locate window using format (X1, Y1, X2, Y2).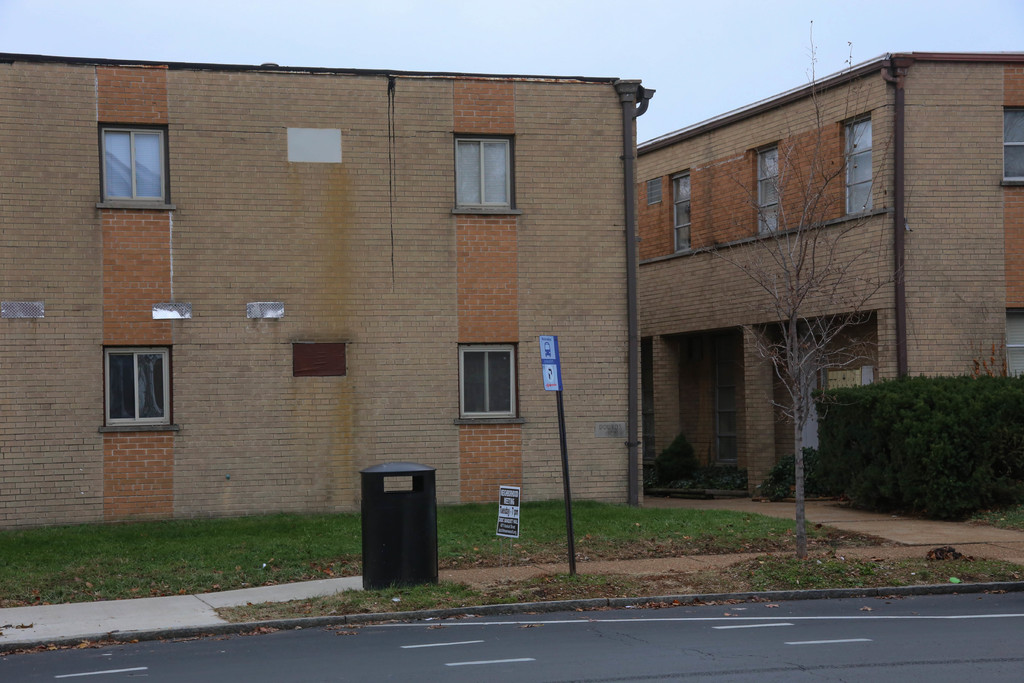
(646, 178, 663, 206).
